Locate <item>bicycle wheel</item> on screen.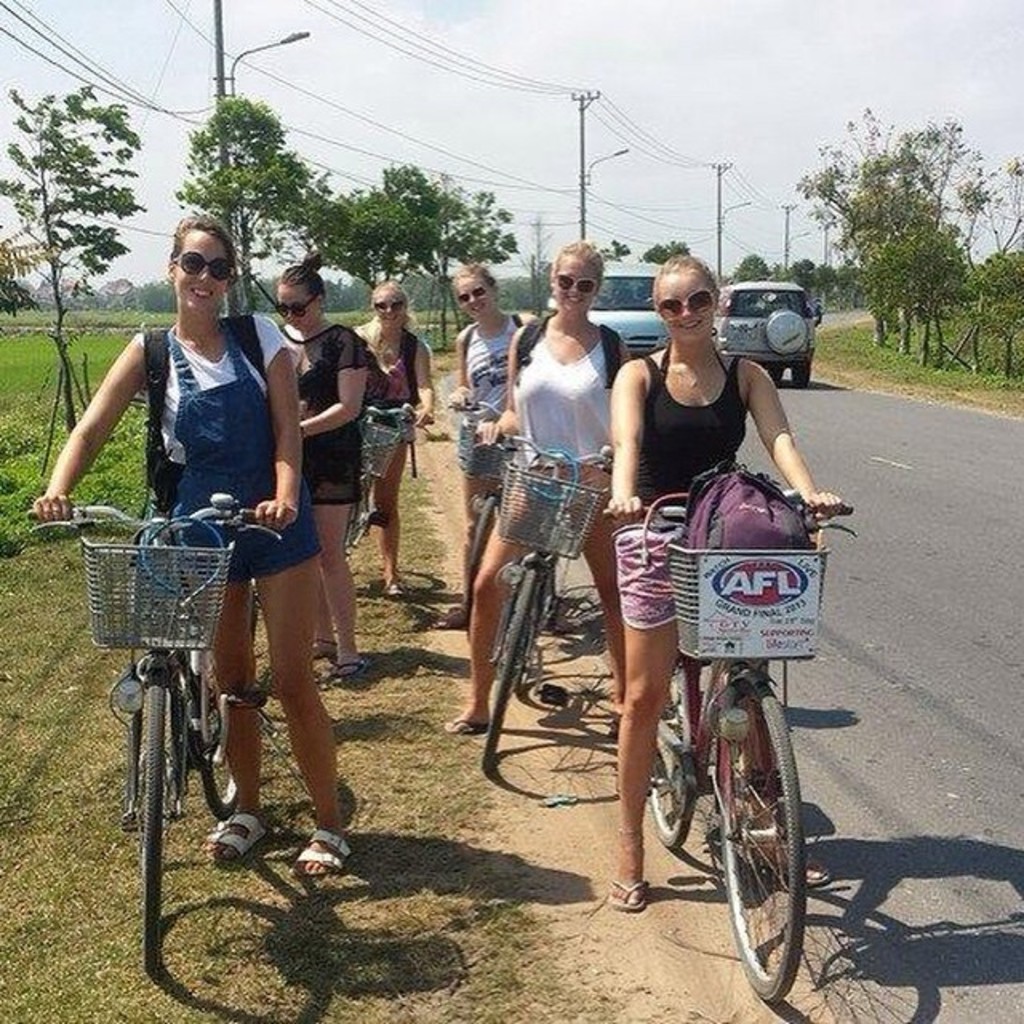
On screen at [459,491,502,635].
